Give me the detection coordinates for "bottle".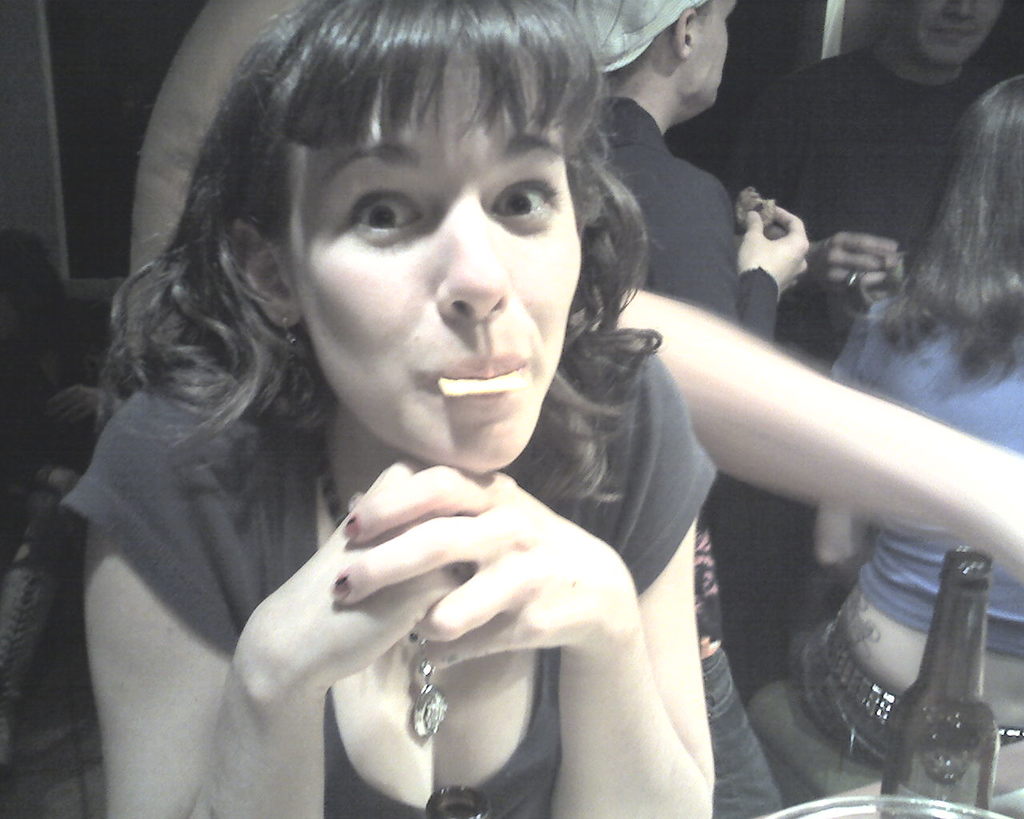
crop(878, 547, 1005, 818).
